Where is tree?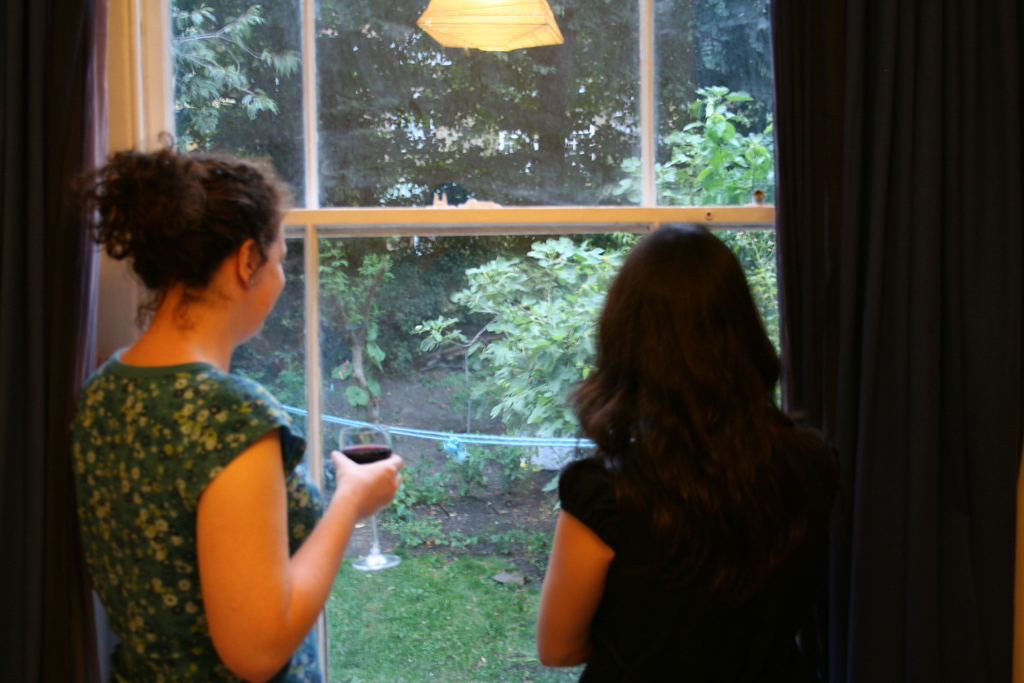
[267, 372, 298, 404].
